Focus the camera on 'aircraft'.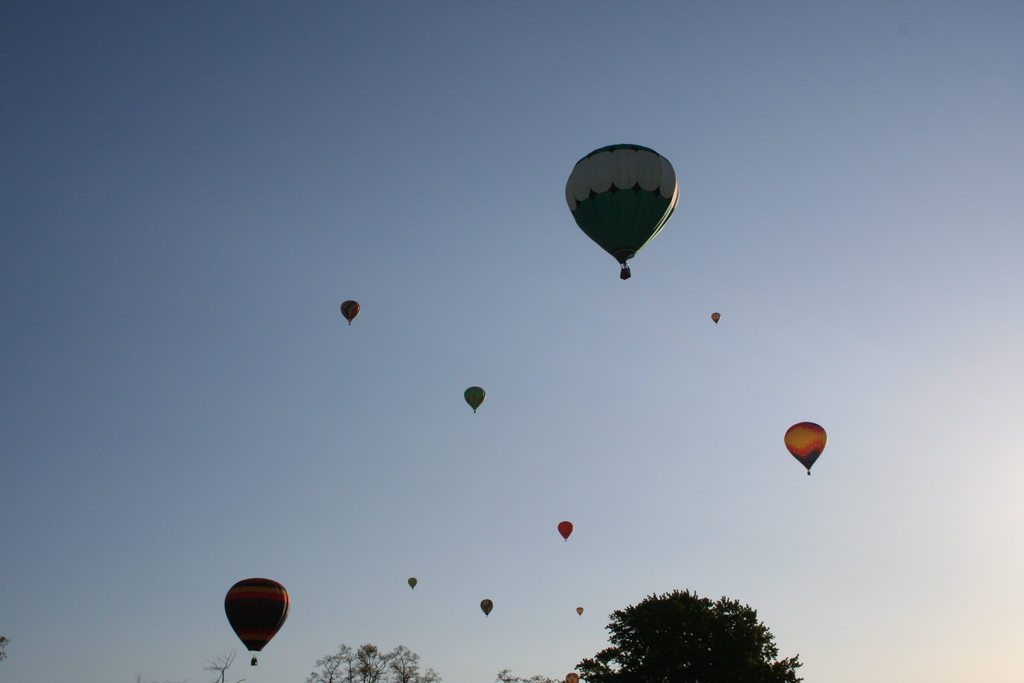
Focus region: [left=342, top=300, right=360, bottom=327].
